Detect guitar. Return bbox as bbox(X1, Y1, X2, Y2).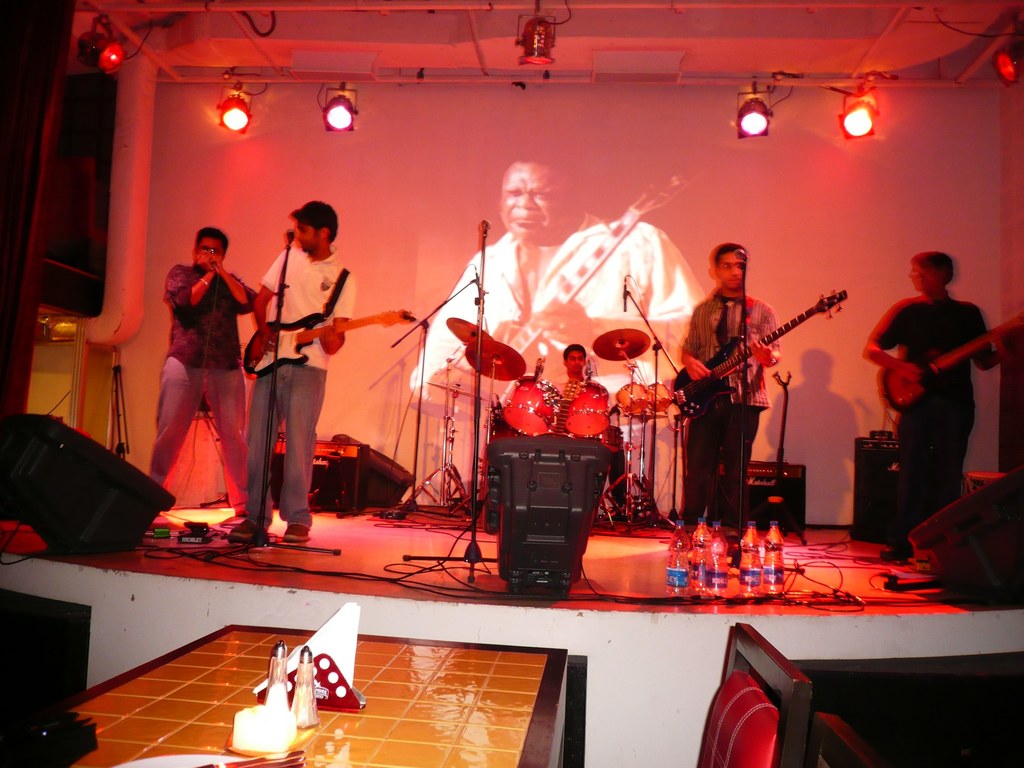
bbox(692, 277, 852, 420).
